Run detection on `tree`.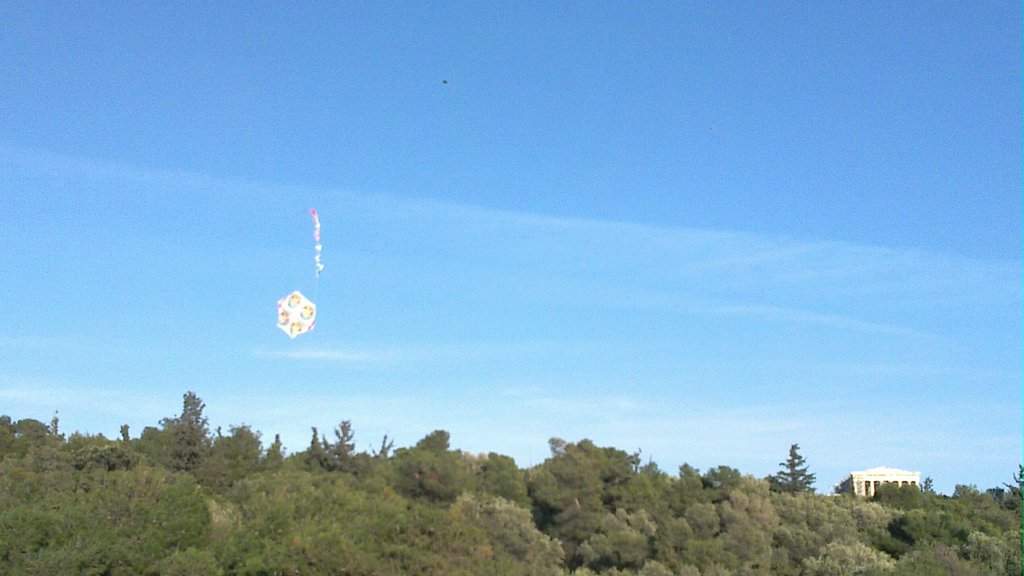
Result: pyautogui.locateOnScreen(204, 418, 286, 495).
